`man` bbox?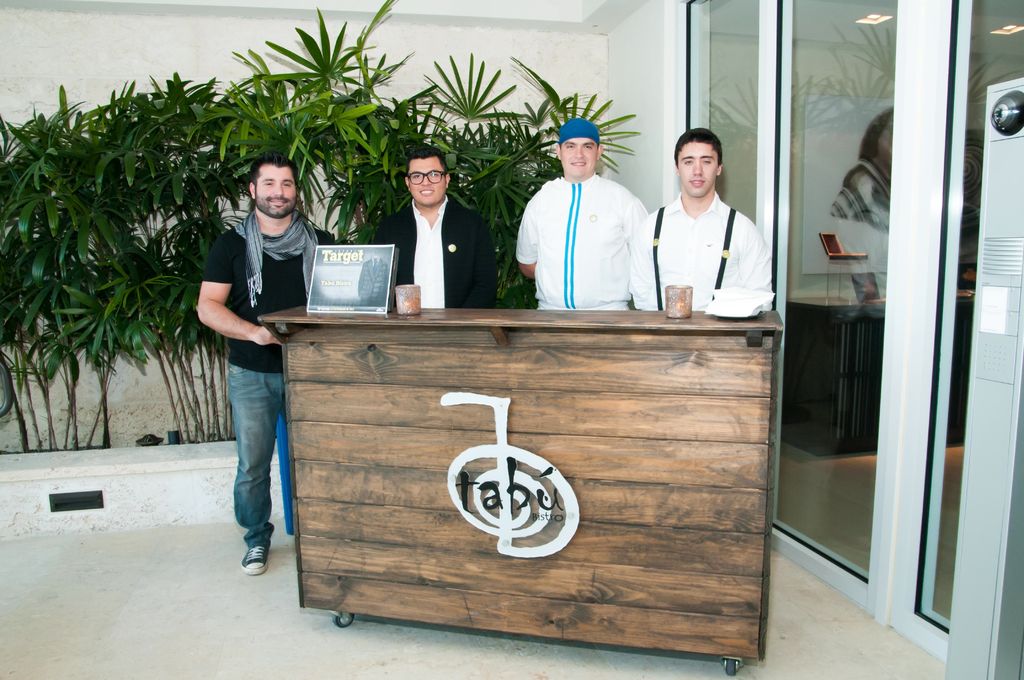
l=639, t=124, r=780, b=307
